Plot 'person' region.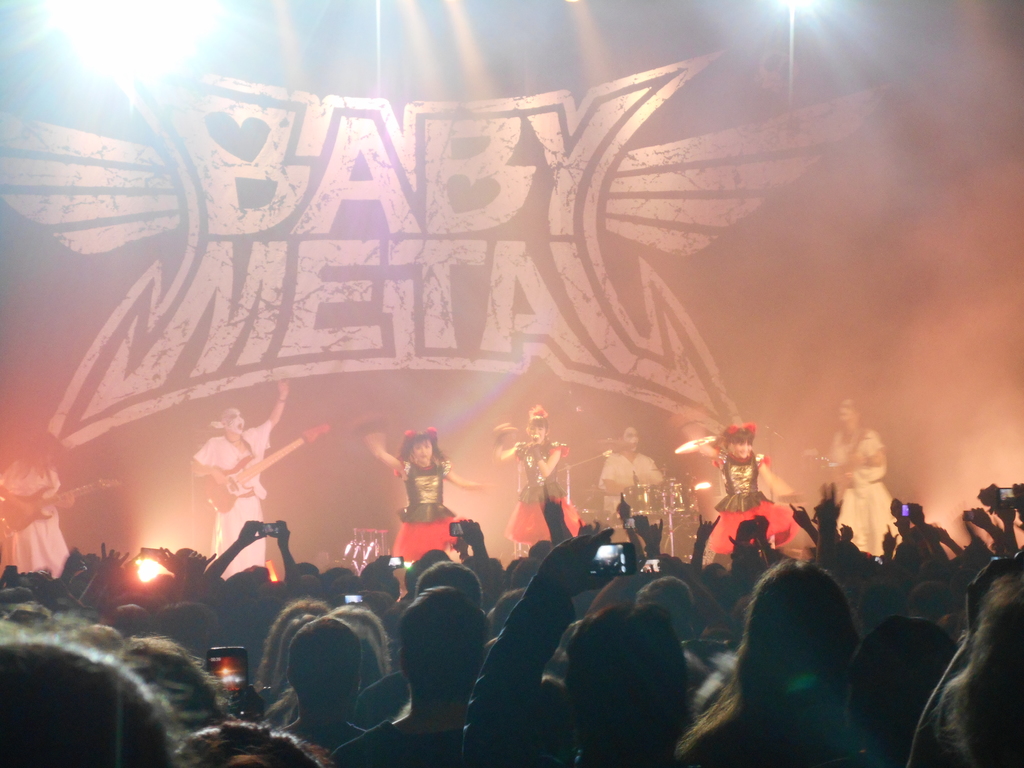
Plotted at (left=484, top=407, right=576, bottom=545).
